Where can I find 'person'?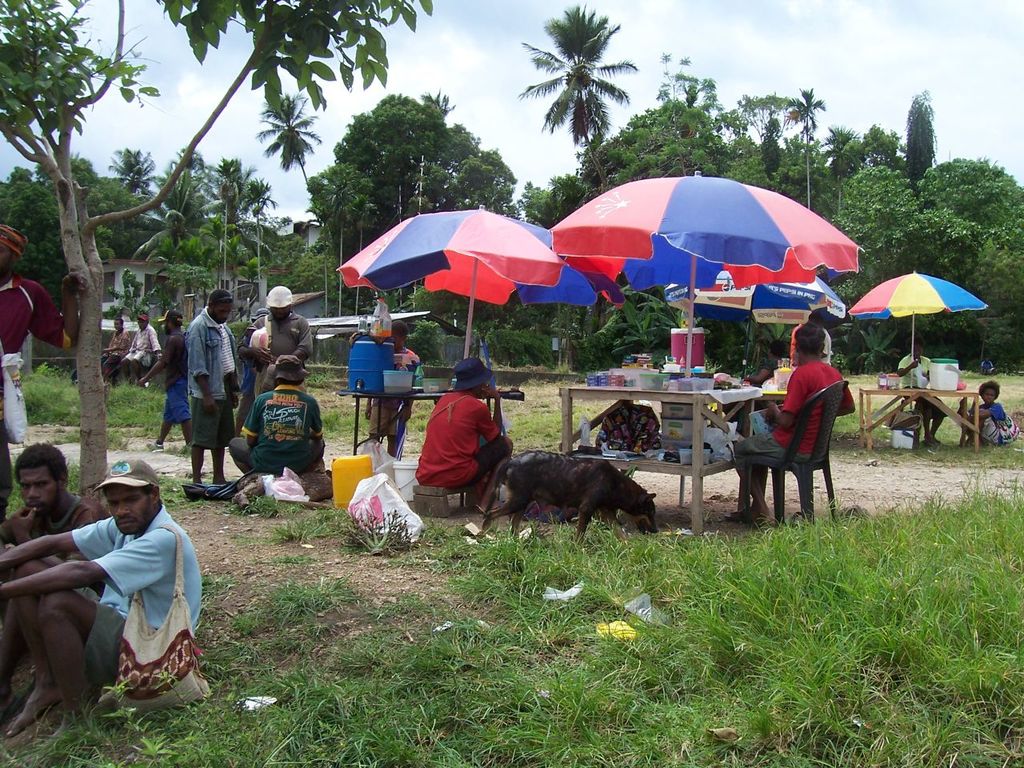
You can find it at <bbox>0, 222, 93, 506</bbox>.
